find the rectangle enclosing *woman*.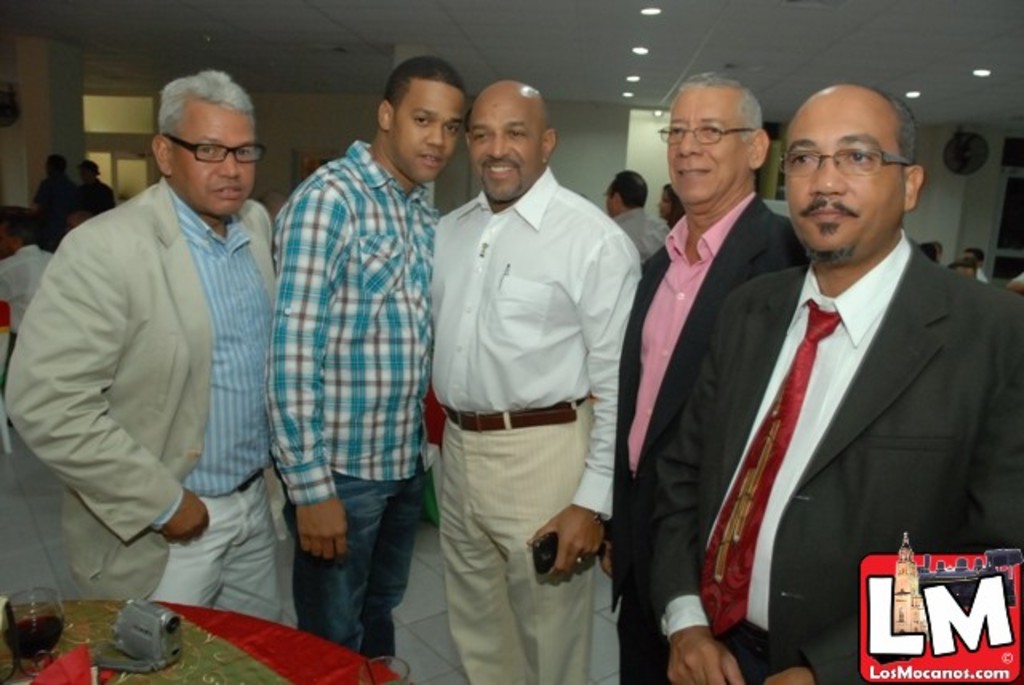
[x1=917, y1=242, x2=941, y2=264].
